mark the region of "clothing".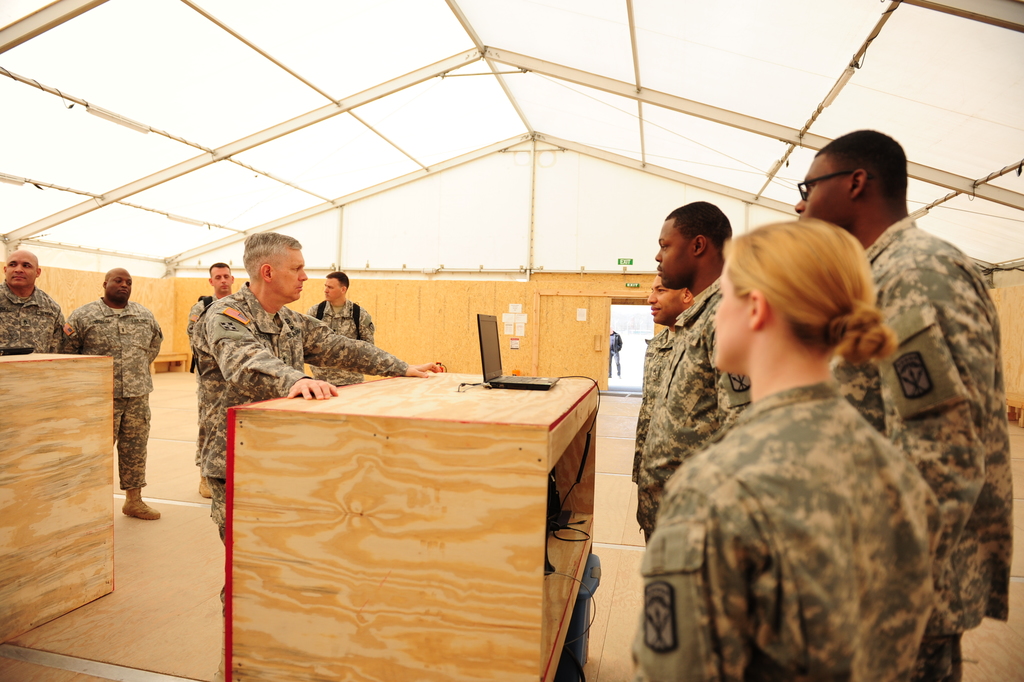
Region: (0,282,66,352).
